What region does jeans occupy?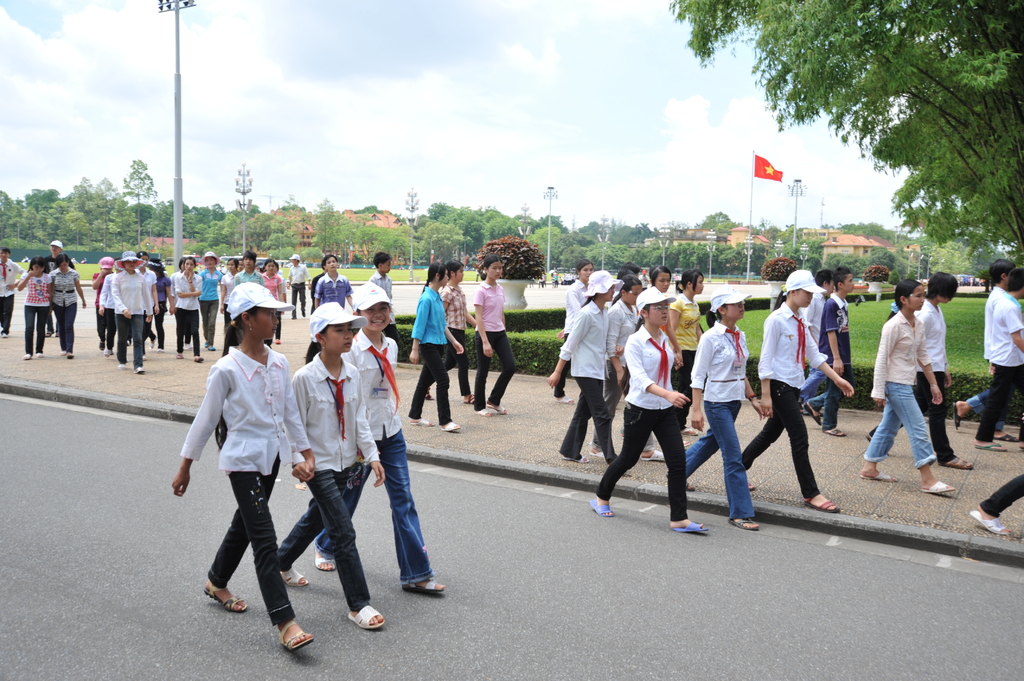
(x1=859, y1=368, x2=934, y2=465).
